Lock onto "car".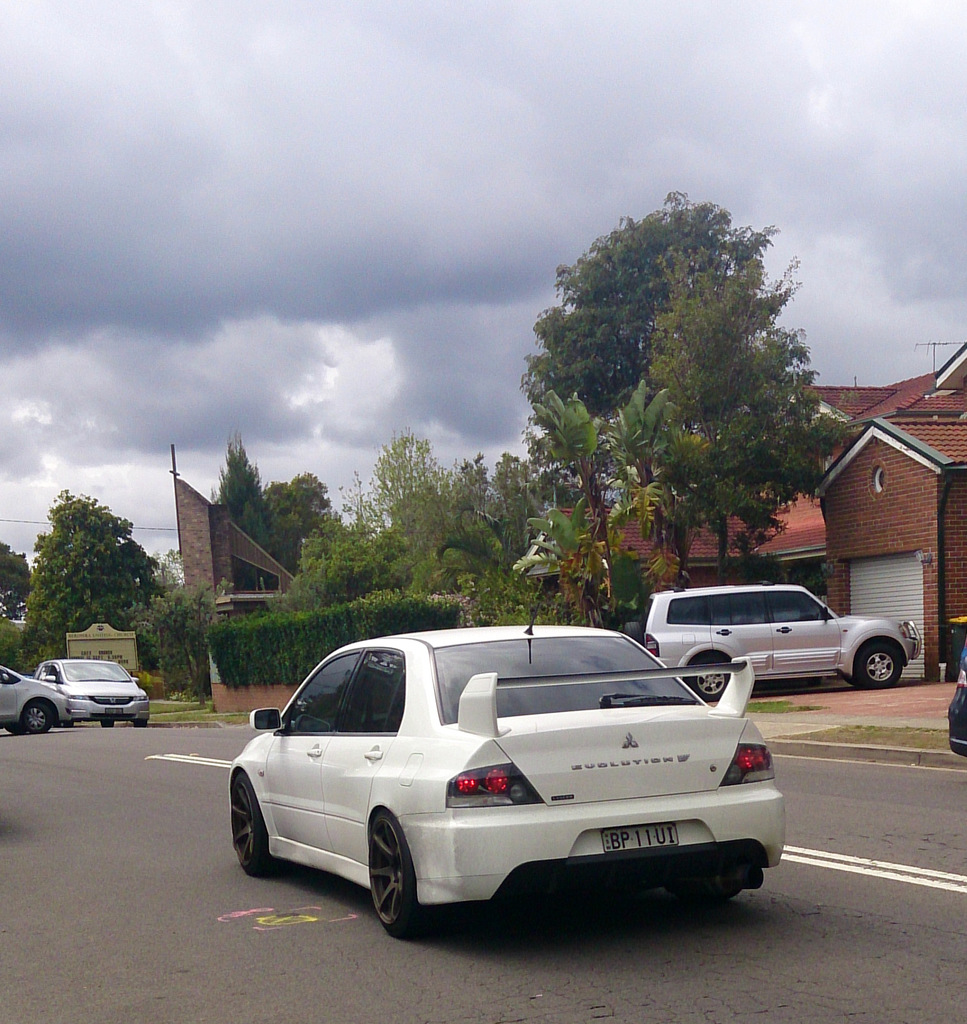
Locked: pyautogui.locateOnScreen(0, 666, 75, 732).
